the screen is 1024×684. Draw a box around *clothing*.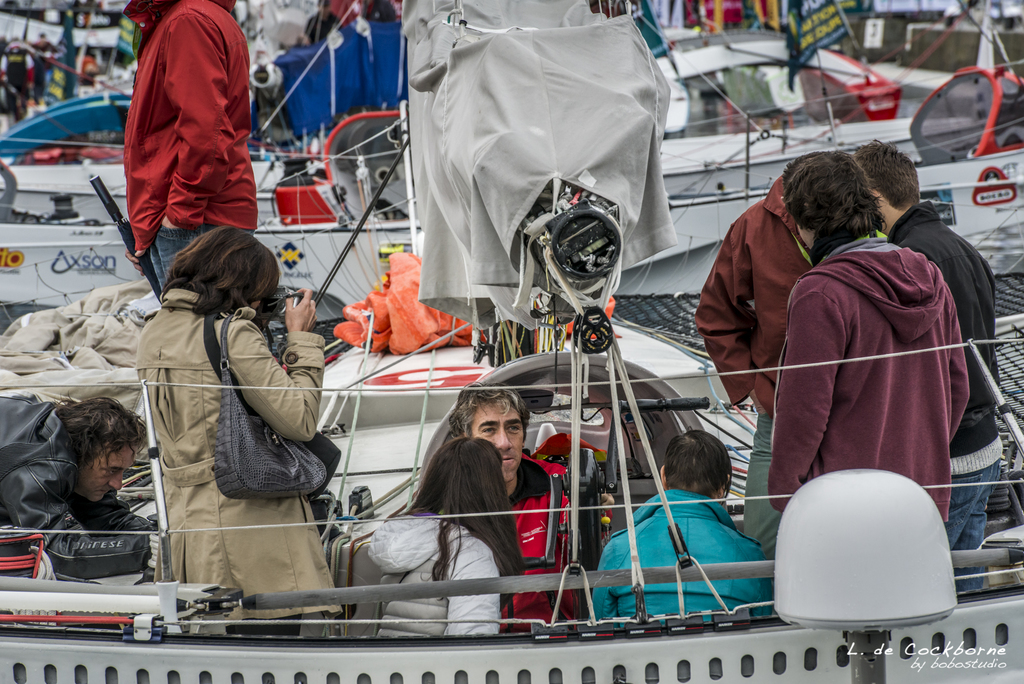
bbox=(883, 202, 1003, 590).
